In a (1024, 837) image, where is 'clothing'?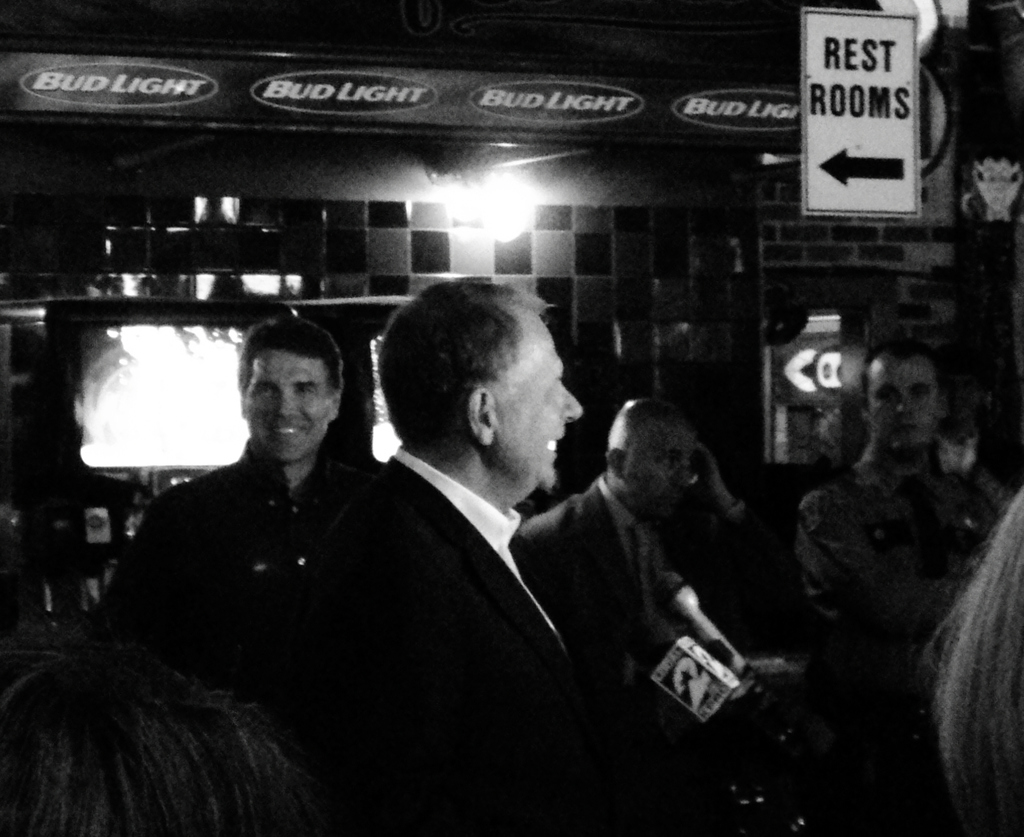
crop(101, 450, 383, 679).
